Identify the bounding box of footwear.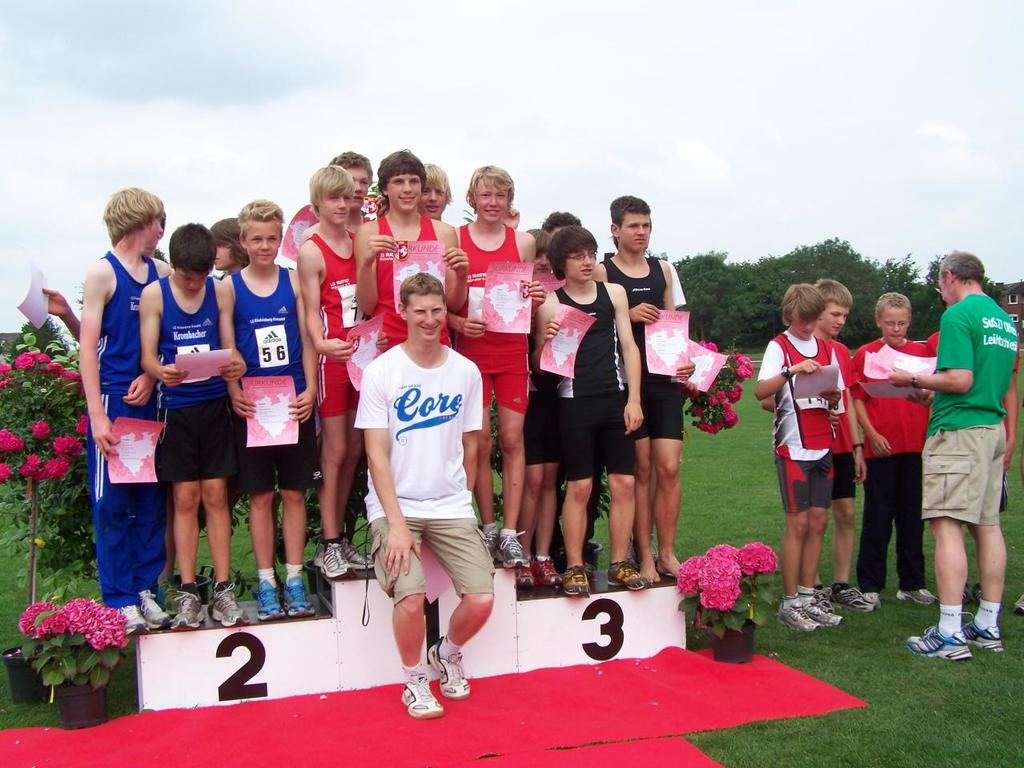
rect(311, 536, 354, 579).
